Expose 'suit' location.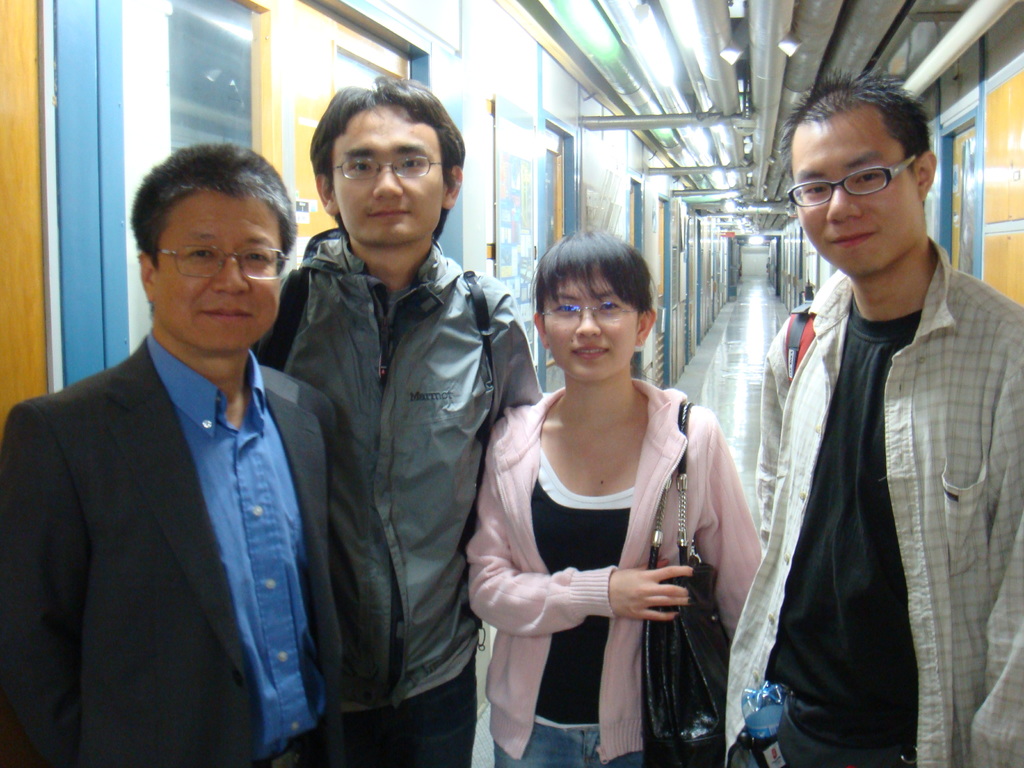
Exposed at left=24, top=202, right=361, bottom=767.
